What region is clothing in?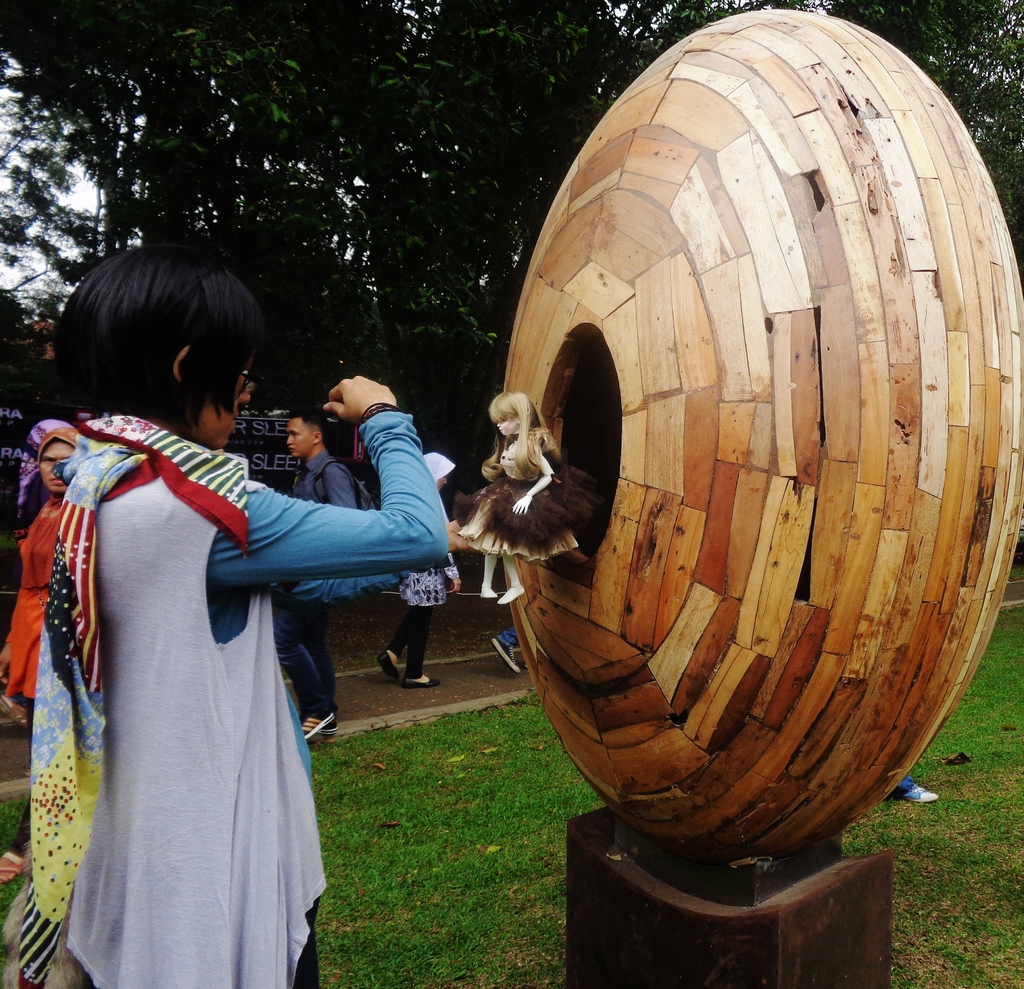
(0,488,66,720).
